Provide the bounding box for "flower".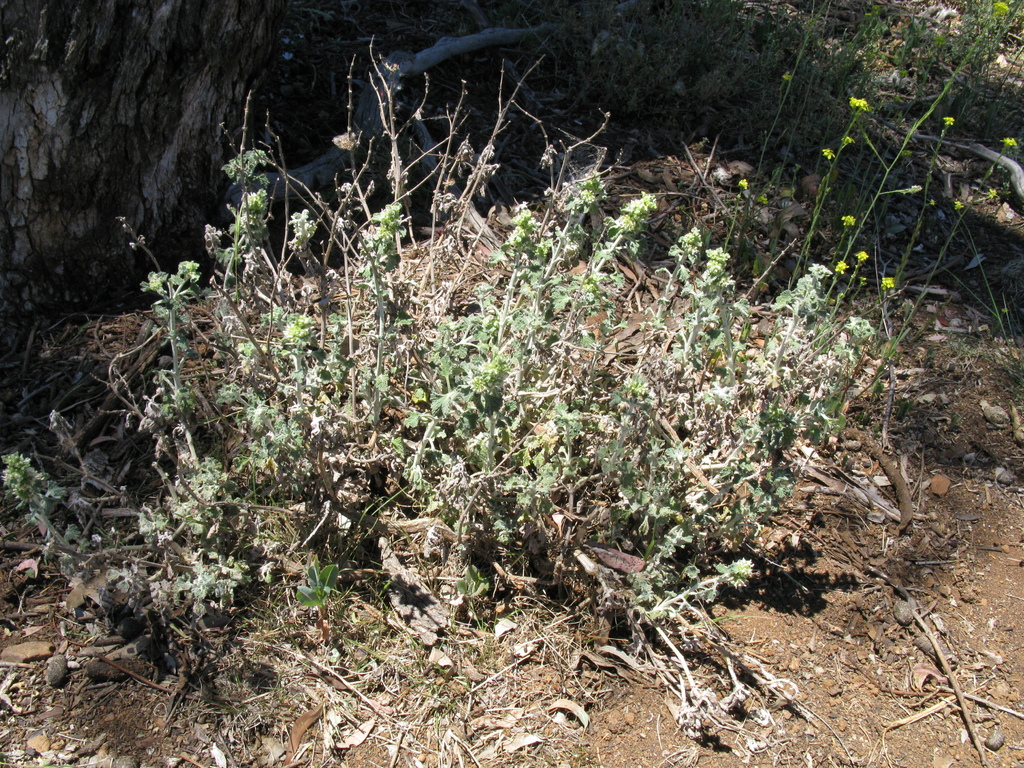
bbox=[845, 216, 857, 225].
